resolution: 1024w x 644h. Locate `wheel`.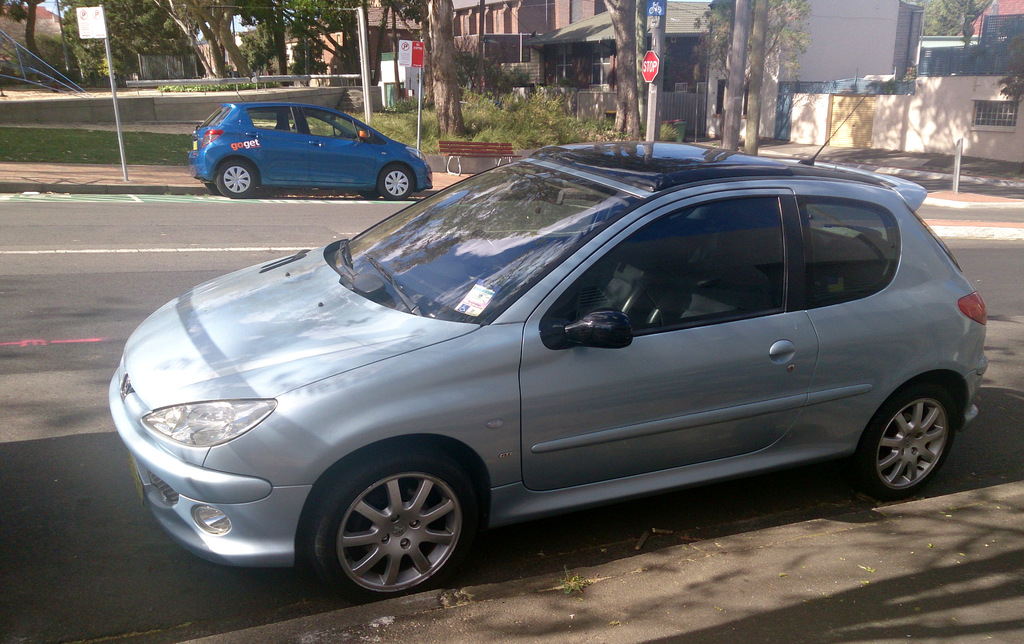
(362,190,378,201).
